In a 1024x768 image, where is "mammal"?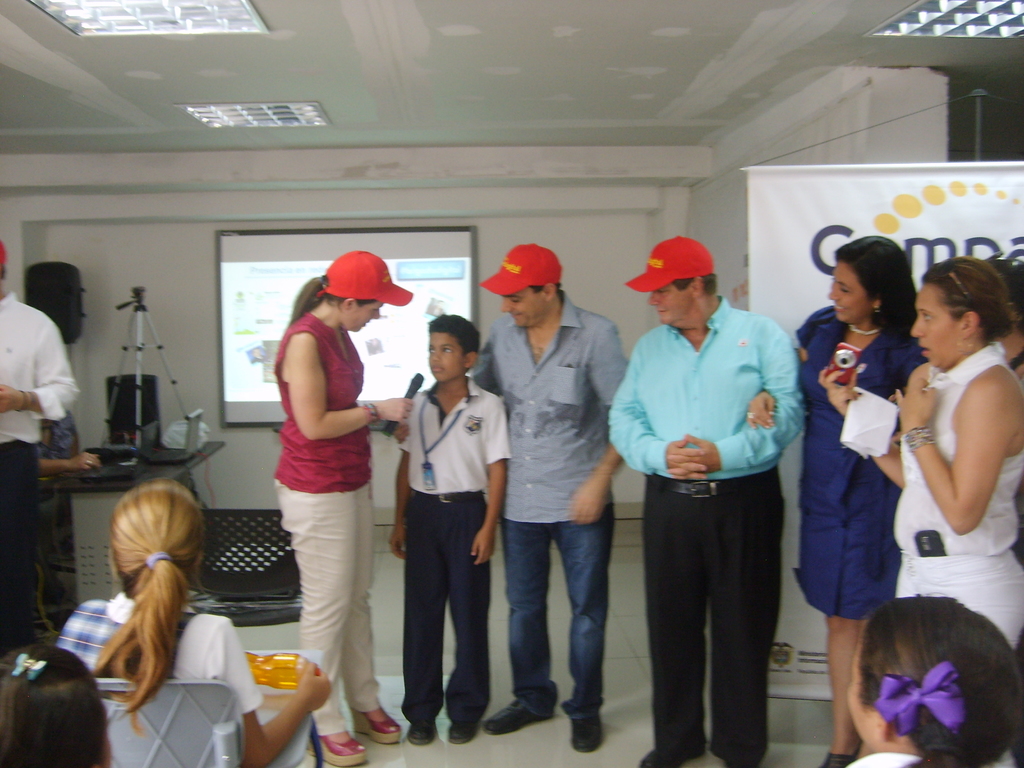
crop(58, 476, 333, 767).
